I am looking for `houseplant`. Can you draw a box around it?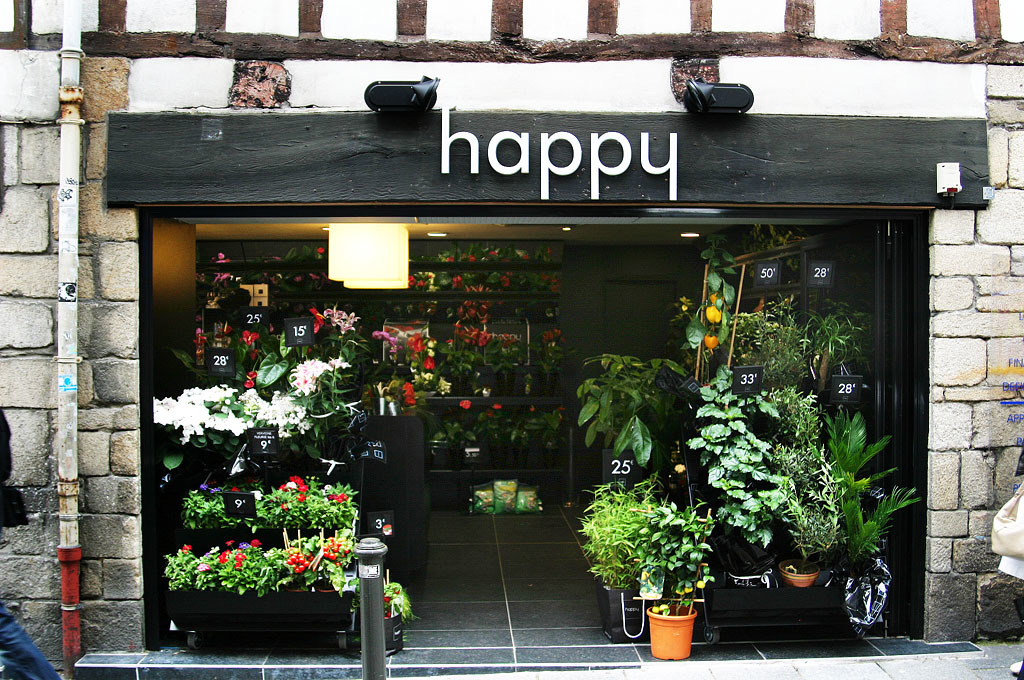
Sure, the bounding box is Rect(611, 494, 719, 662).
